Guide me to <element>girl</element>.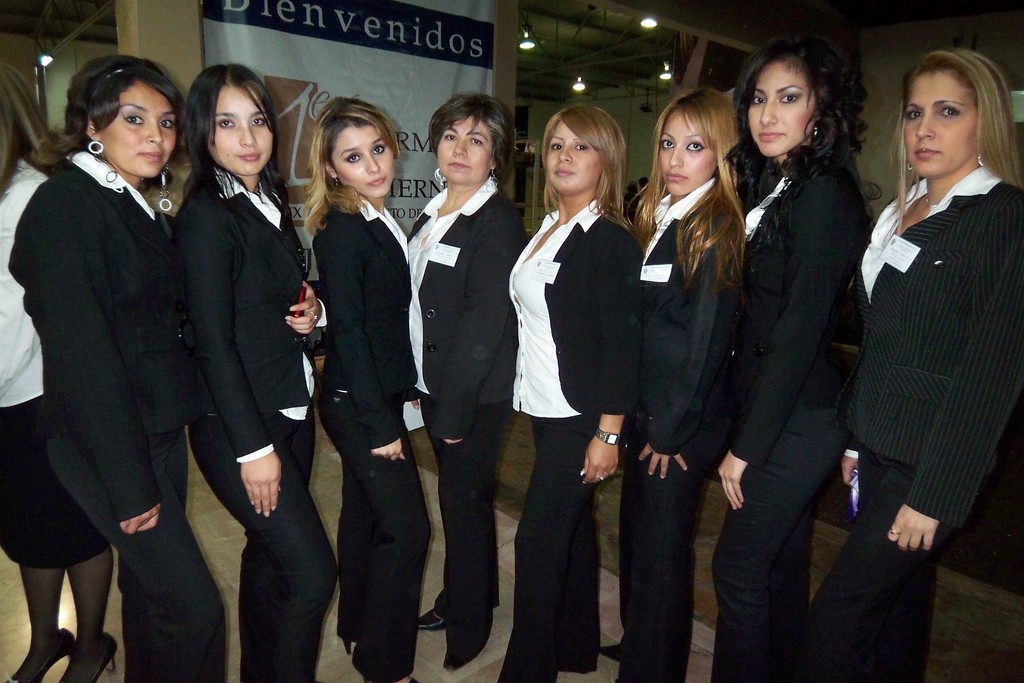
Guidance: 601/89/746/682.
